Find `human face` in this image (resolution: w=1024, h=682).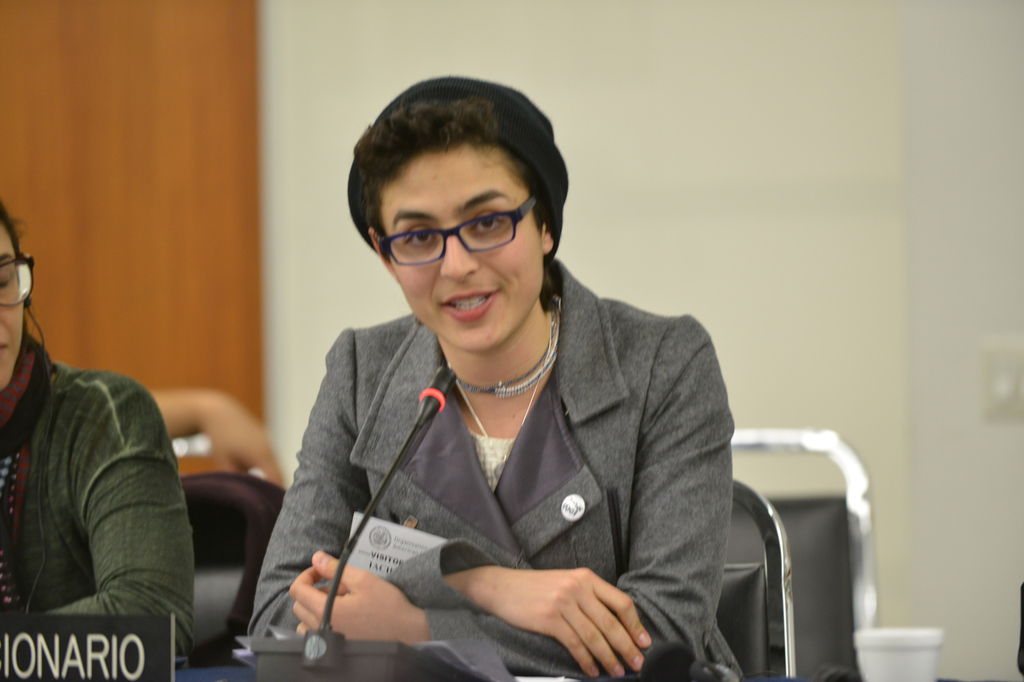
BBox(380, 148, 546, 347).
